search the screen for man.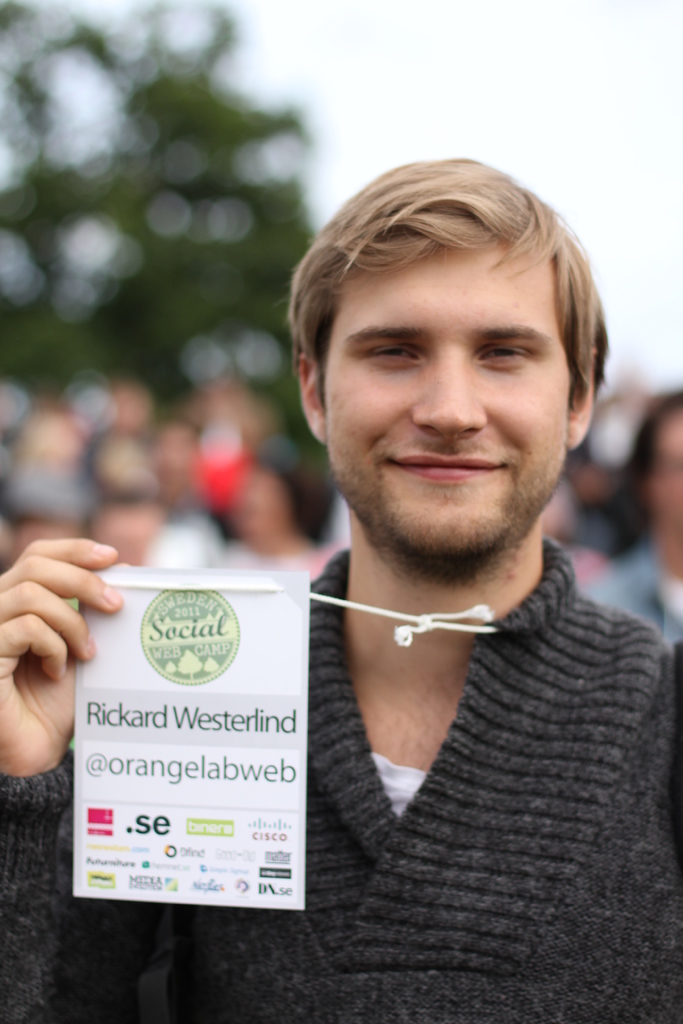
Found at pyautogui.locateOnScreen(589, 381, 682, 645).
